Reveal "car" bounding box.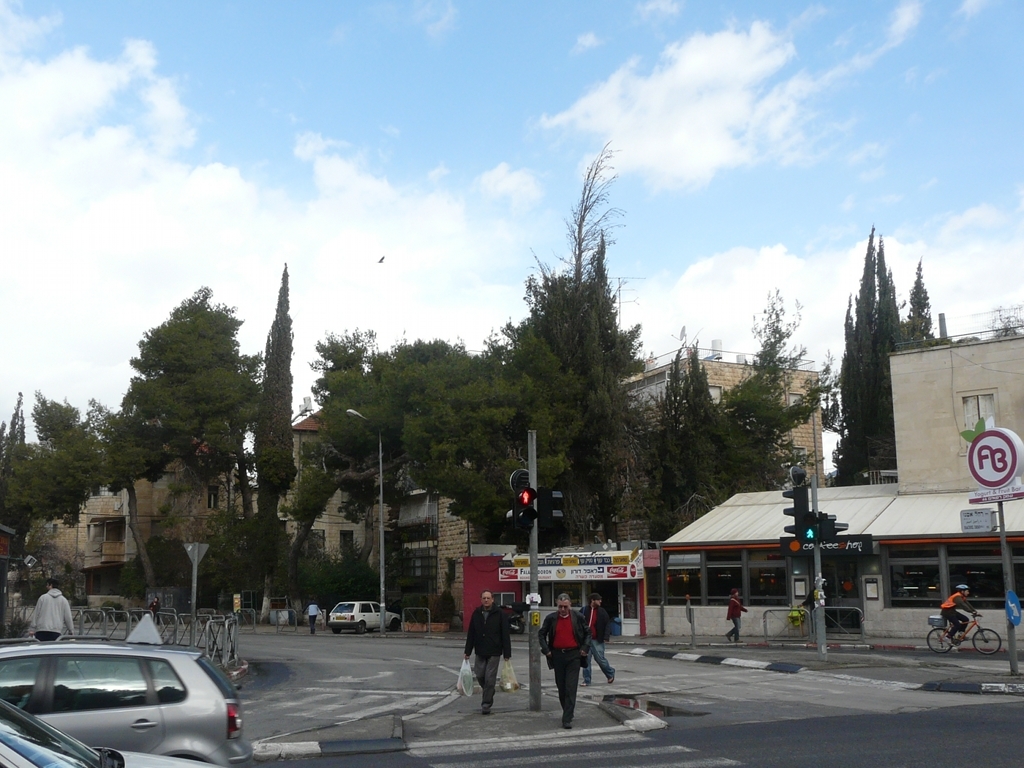
Revealed: left=0, top=700, right=209, bottom=767.
